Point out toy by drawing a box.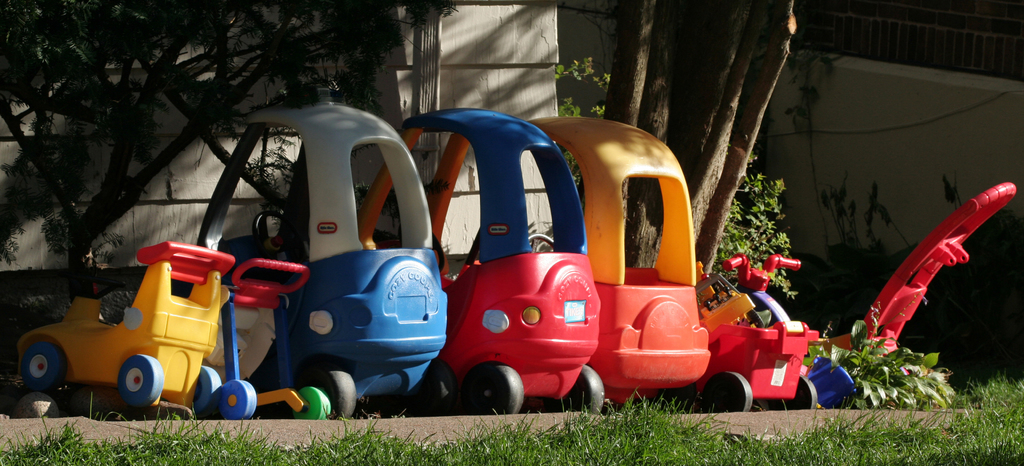
362 104 611 423.
